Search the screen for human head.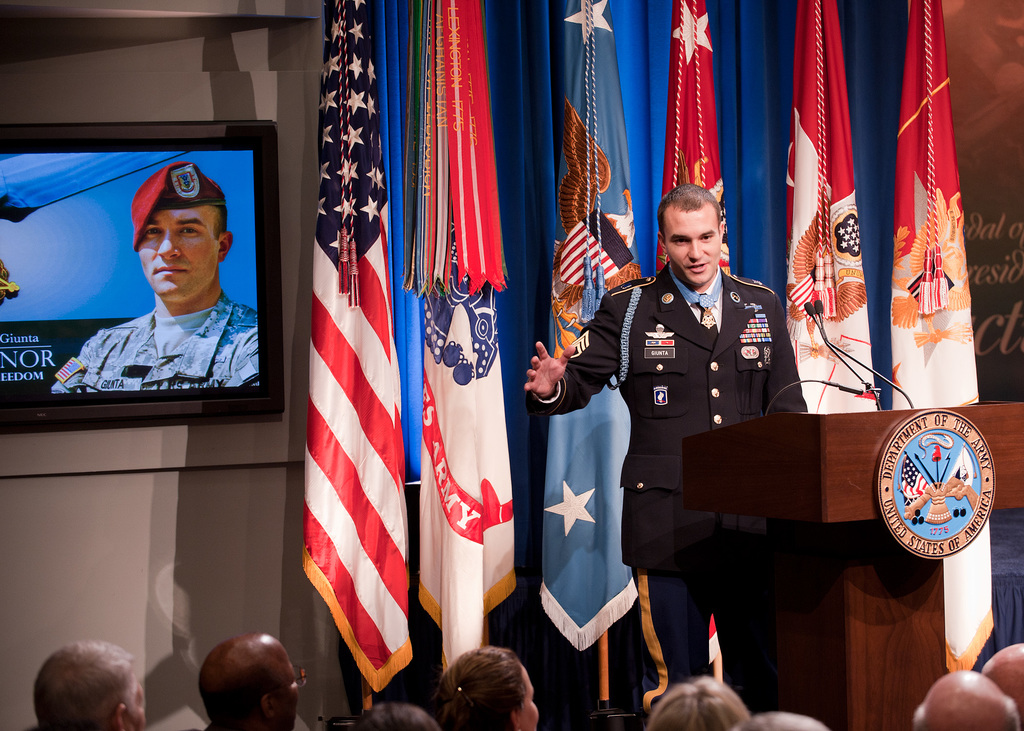
Found at [left=730, top=713, right=831, bottom=730].
